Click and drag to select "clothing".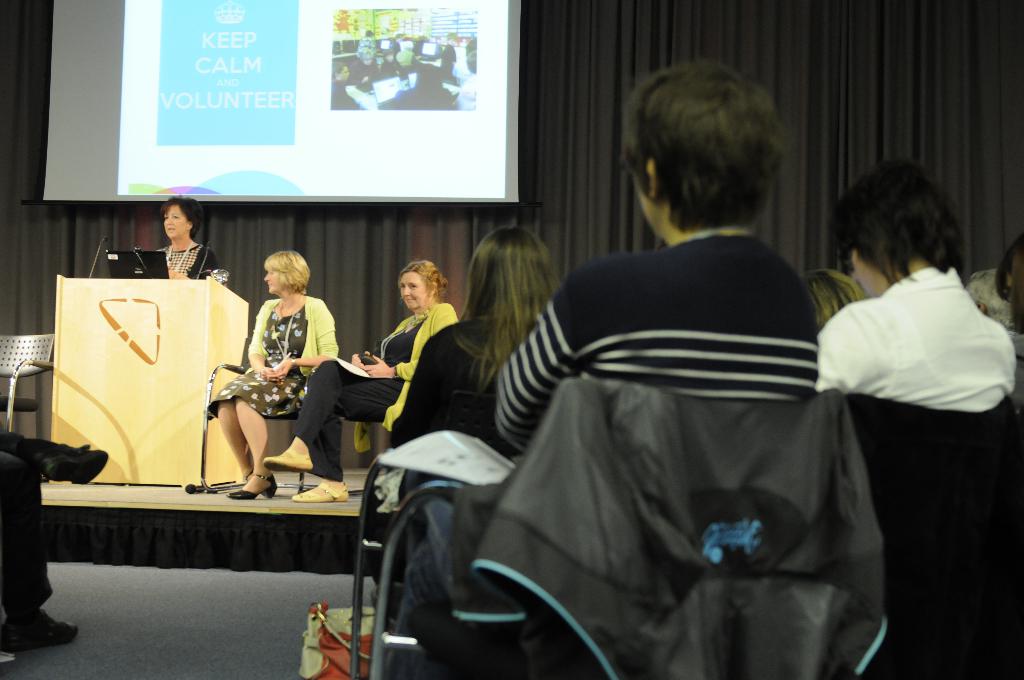
Selection: BBox(0, 428, 50, 607).
